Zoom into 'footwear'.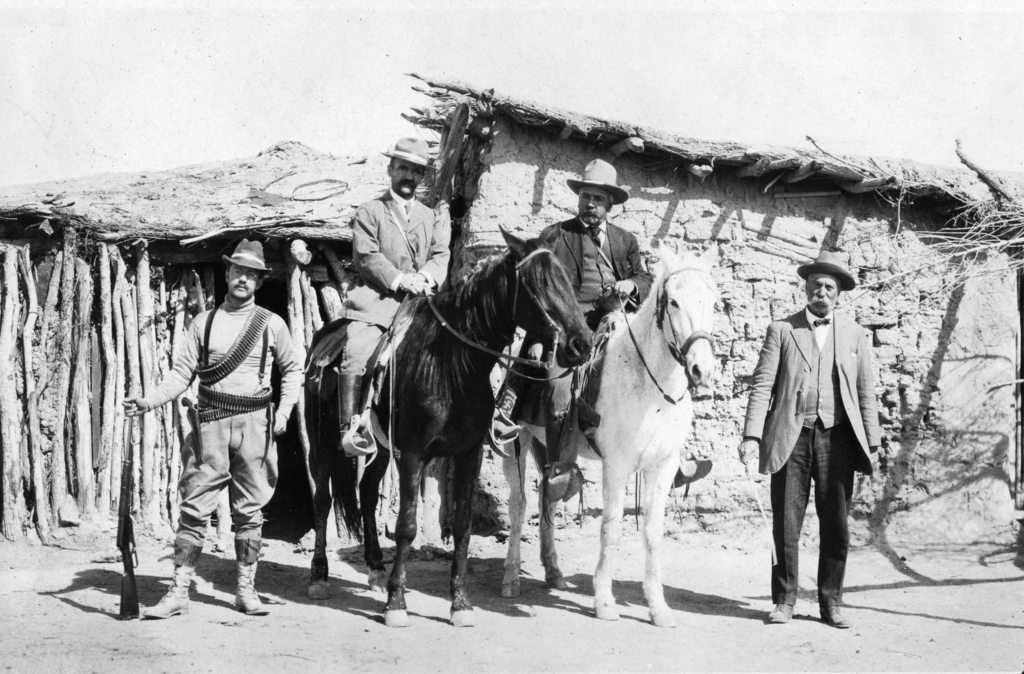
Zoom target: <region>144, 562, 193, 620</region>.
